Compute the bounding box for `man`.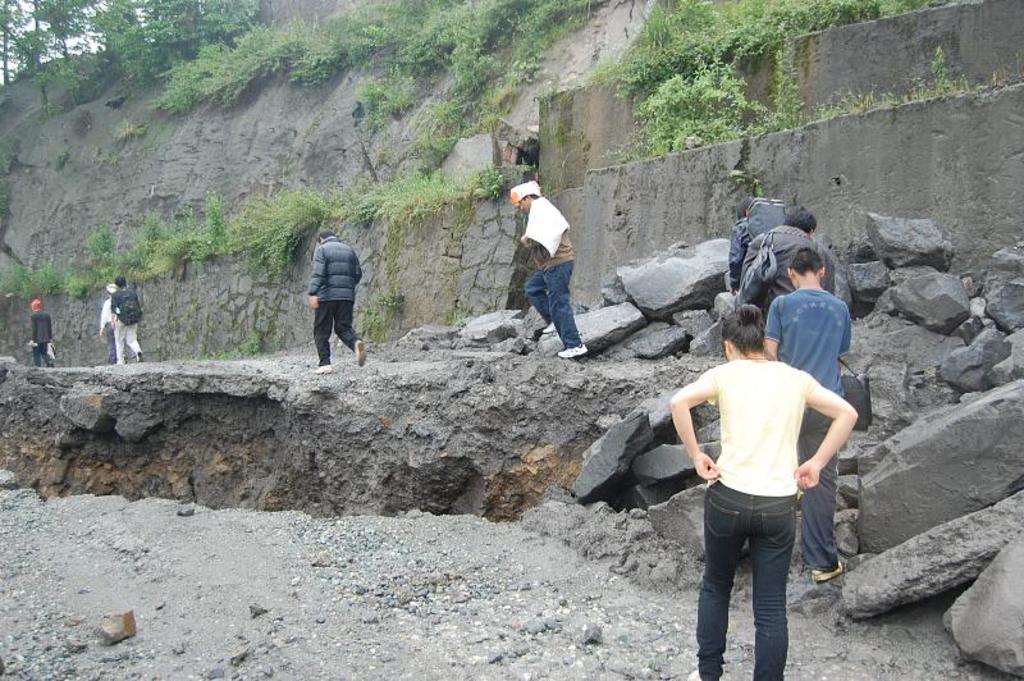
detection(27, 297, 58, 369).
